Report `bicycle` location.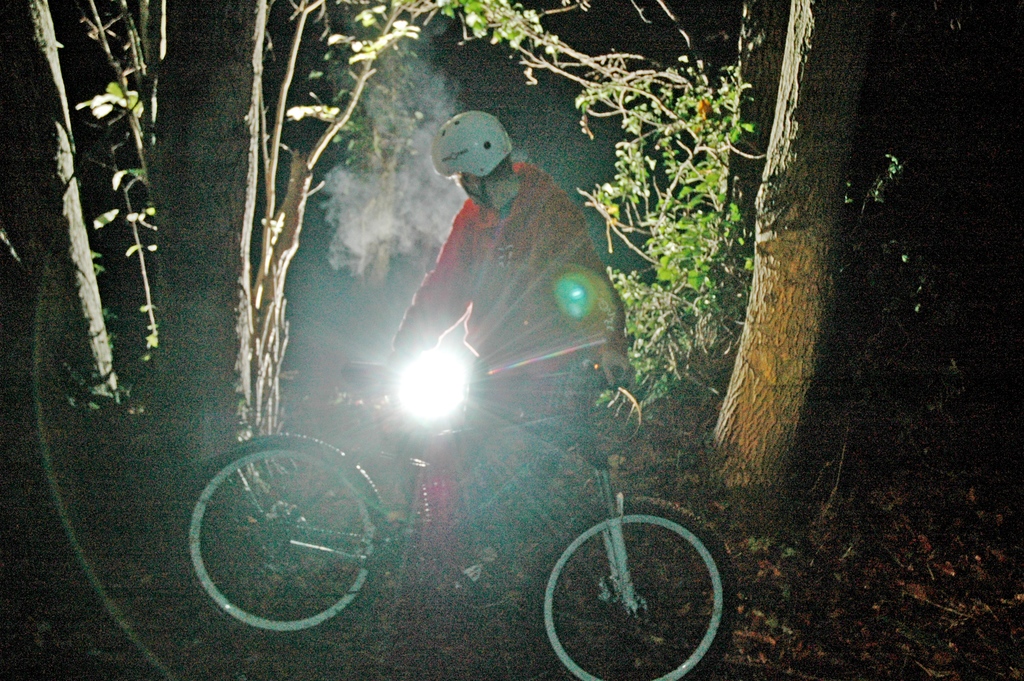
Report: [x1=186, y1=327, x2=738, y2=680].
